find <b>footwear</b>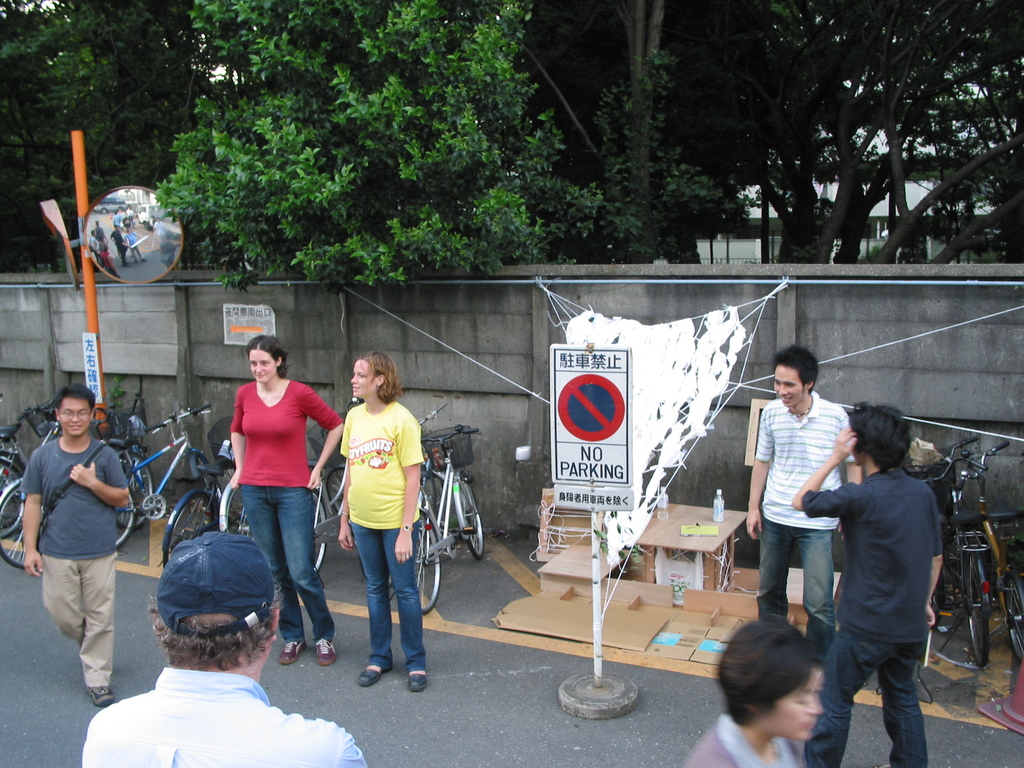
left=316, top=636, right=335, bottom=666
